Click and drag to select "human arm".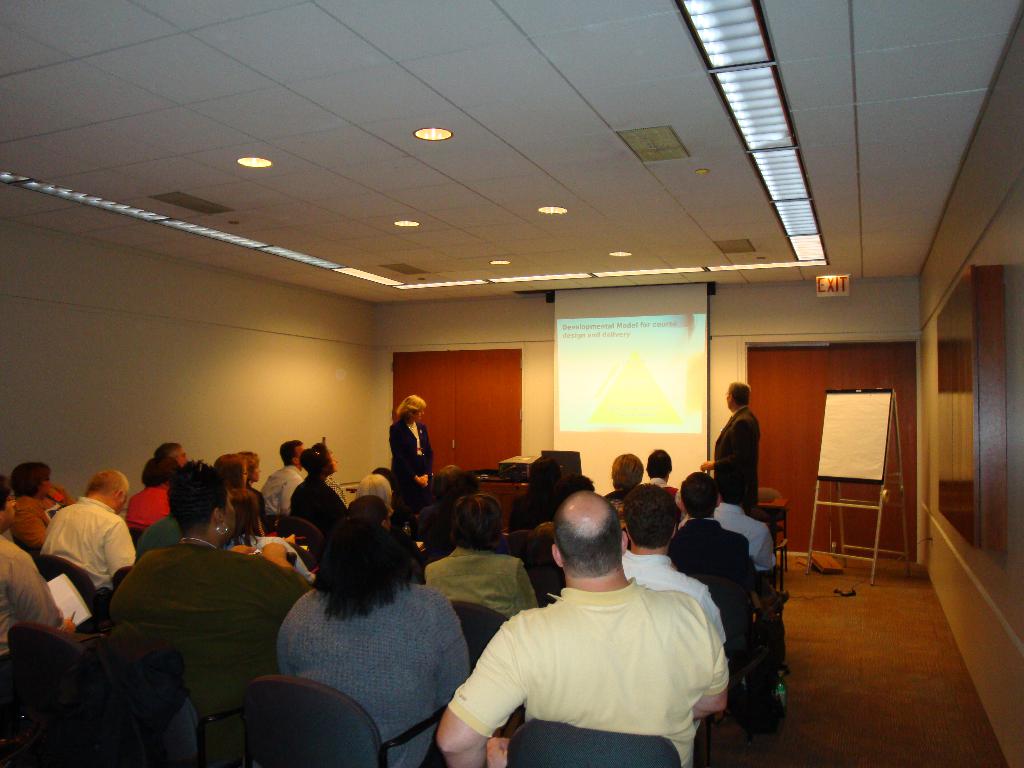
Selection: (433, 586, 470, 696).
